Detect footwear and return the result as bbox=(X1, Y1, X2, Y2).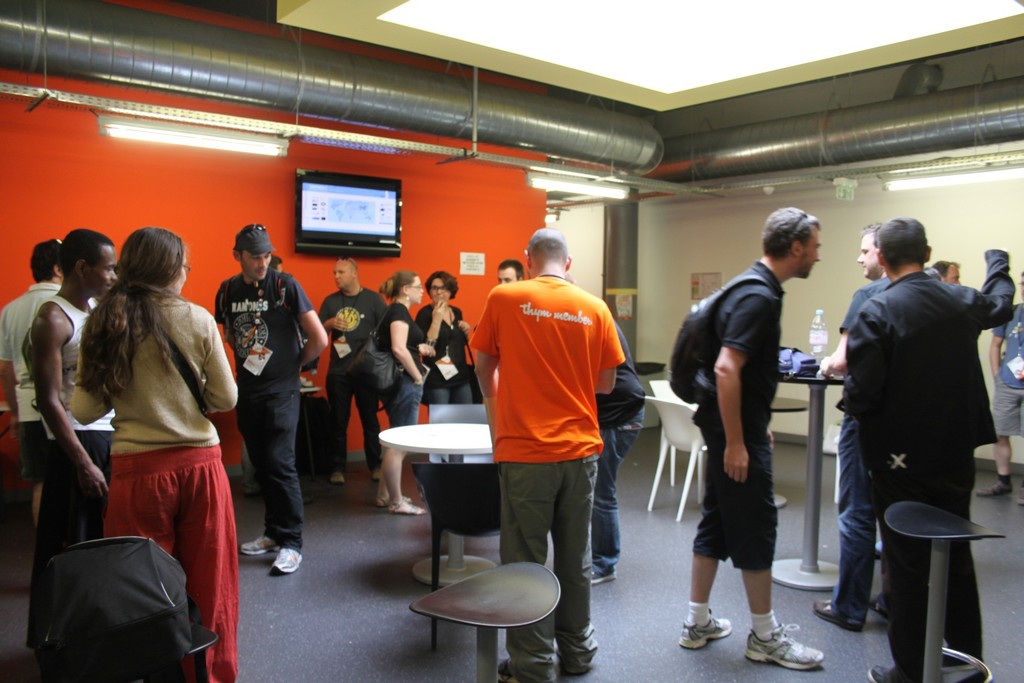
bbox=(376, 498, 407, 508).
